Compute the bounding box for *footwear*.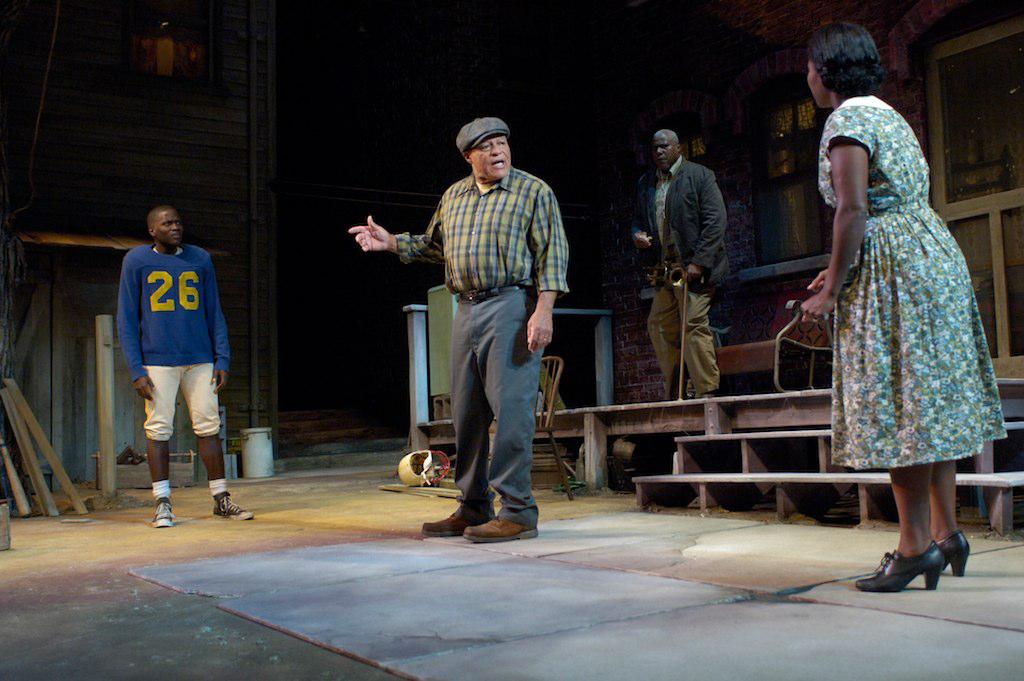
418,508,492,535.
